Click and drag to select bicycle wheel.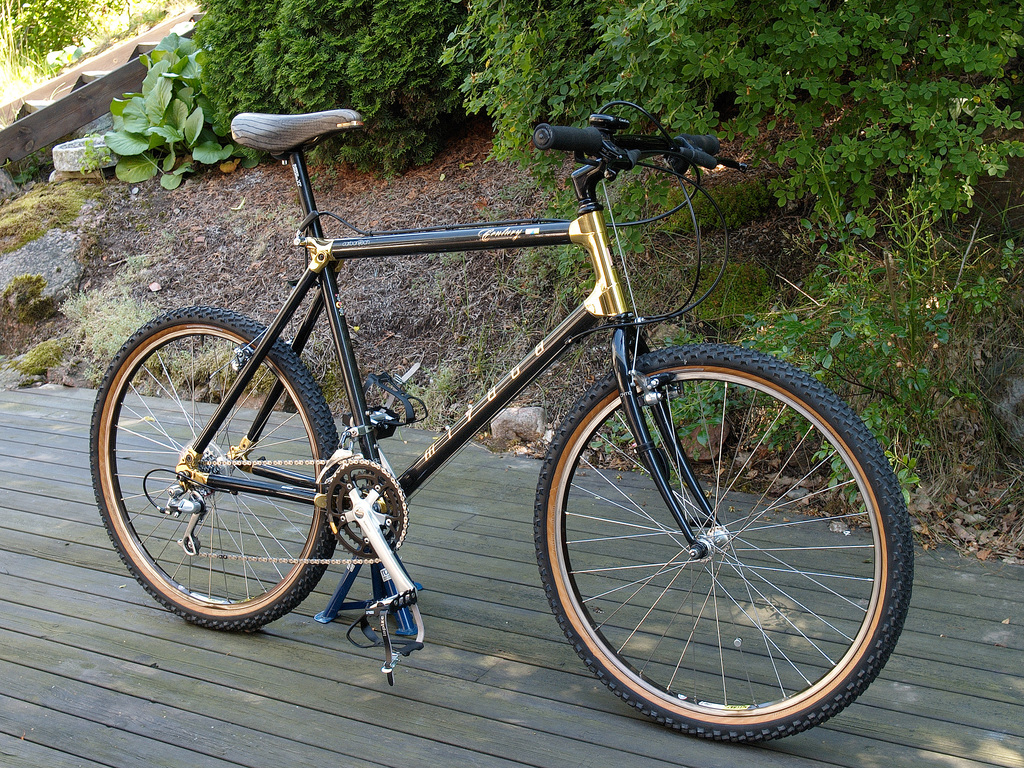
Selection: 532, 355, 905, 740.
